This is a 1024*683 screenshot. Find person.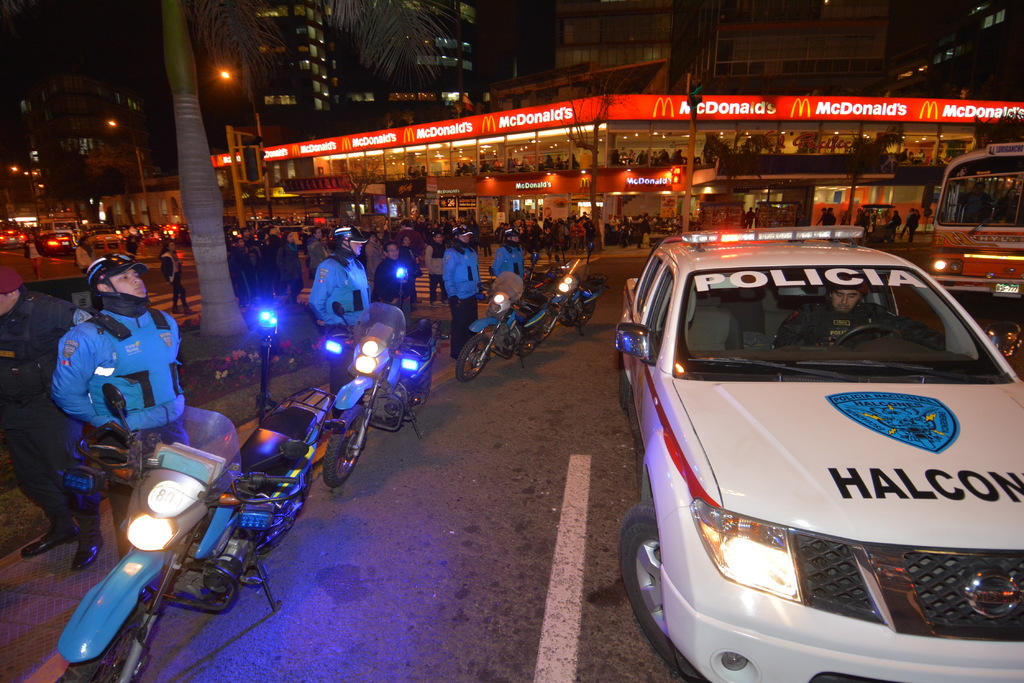
Bounding box: [x1=443, y1=223, x2=479, y2=357].
